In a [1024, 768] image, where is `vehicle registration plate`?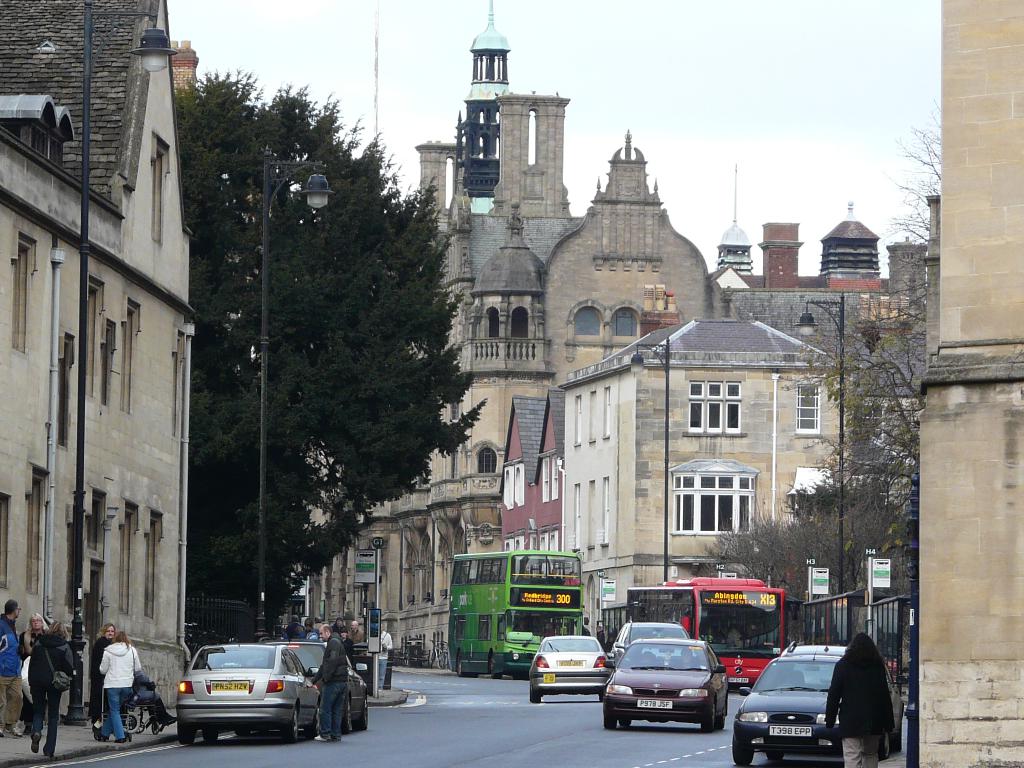
locate(767, 723, 812, 733).
